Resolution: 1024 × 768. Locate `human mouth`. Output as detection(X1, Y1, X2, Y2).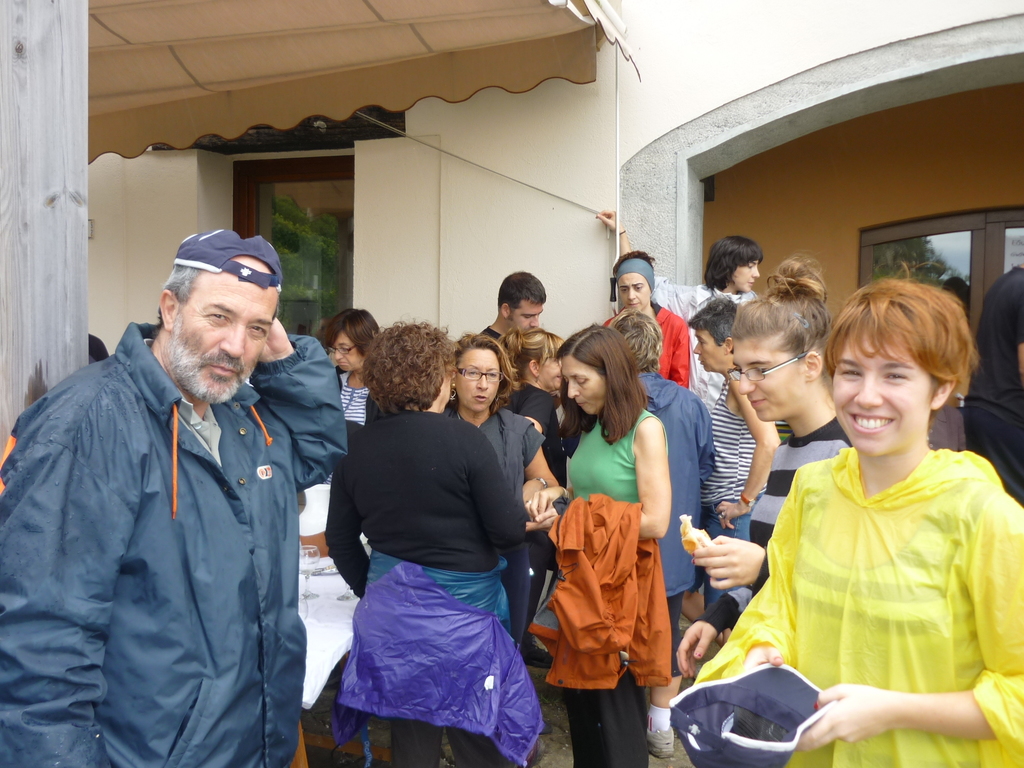
detection(748, 396, 764, 409).
